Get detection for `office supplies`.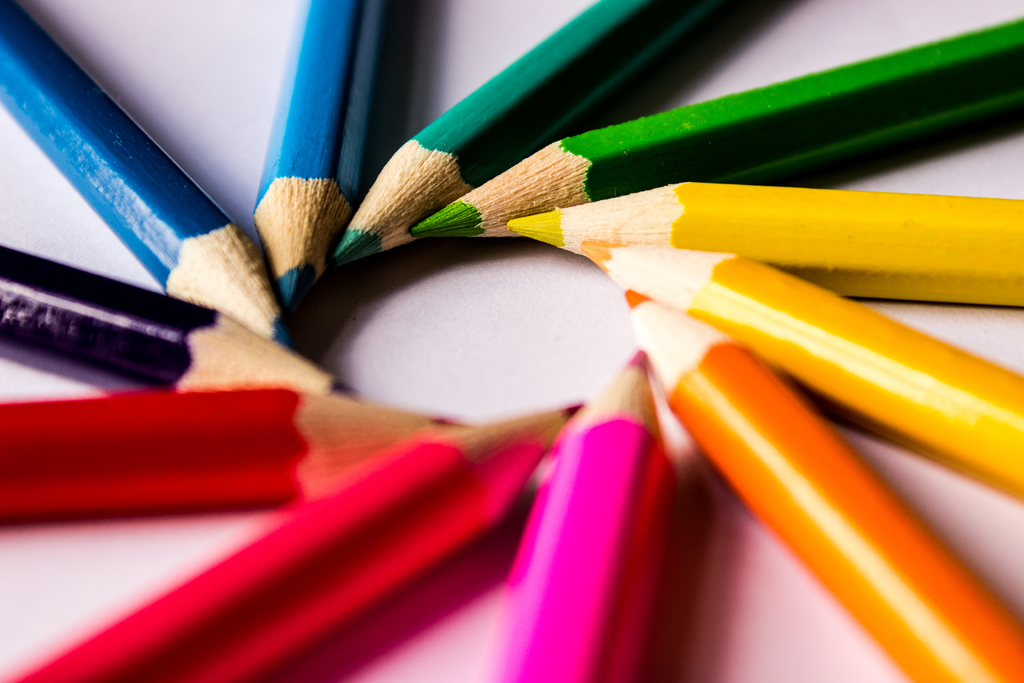
Detection: [0, 378, 457, 518].
